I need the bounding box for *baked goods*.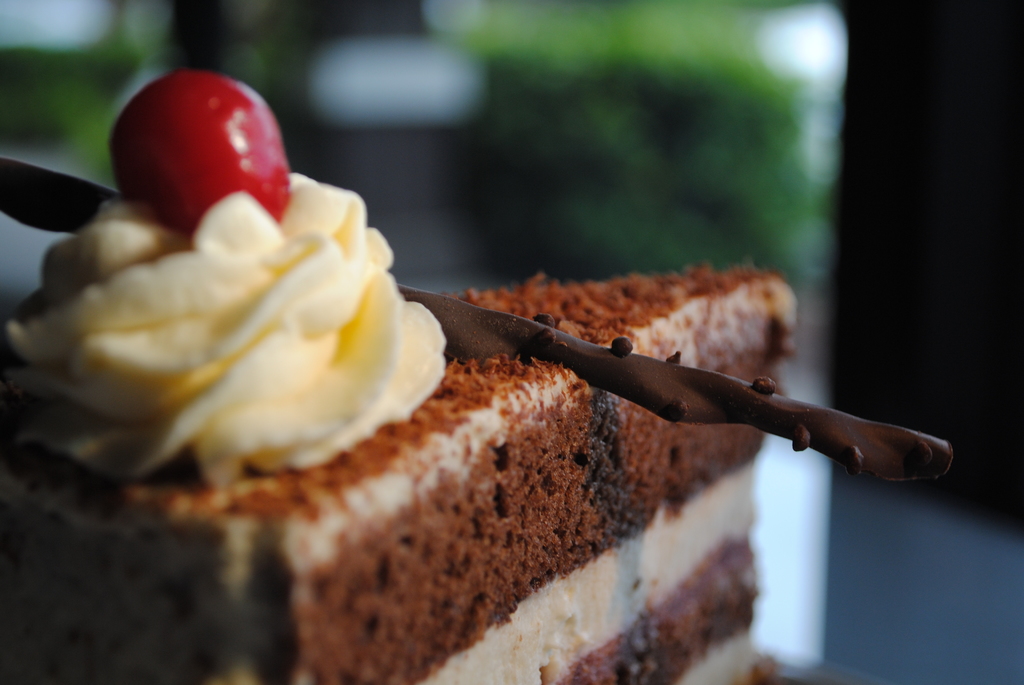
Here it is: Rect(61, 169, 904, 665).
